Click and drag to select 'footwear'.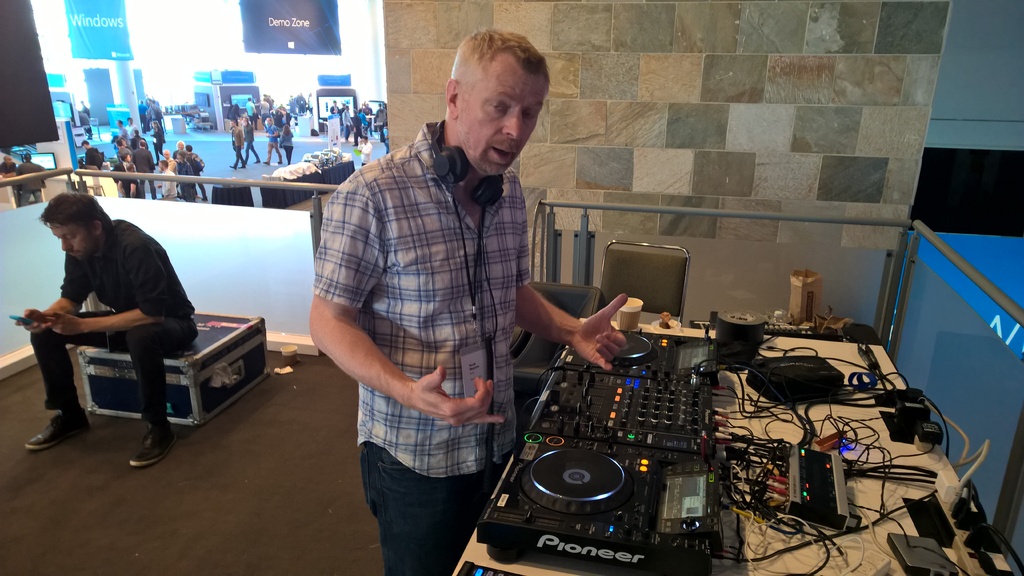
Selection: detection(275, 159, 282, 163).
